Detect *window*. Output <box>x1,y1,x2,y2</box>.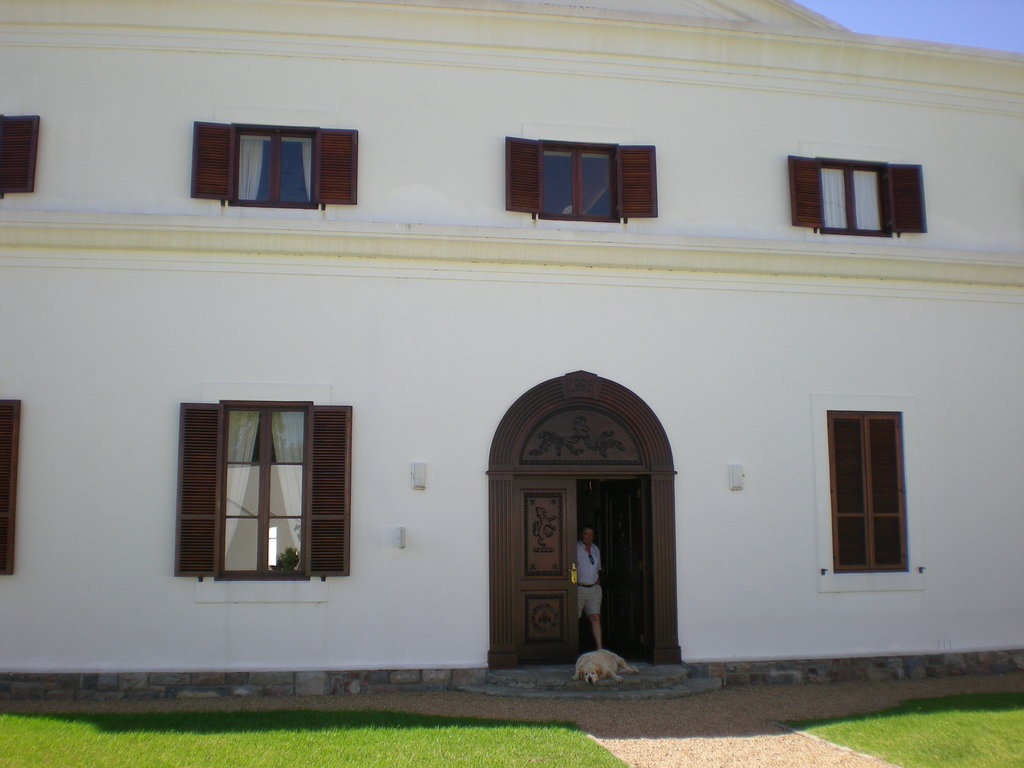
<box>785,150,934,245</box>.
